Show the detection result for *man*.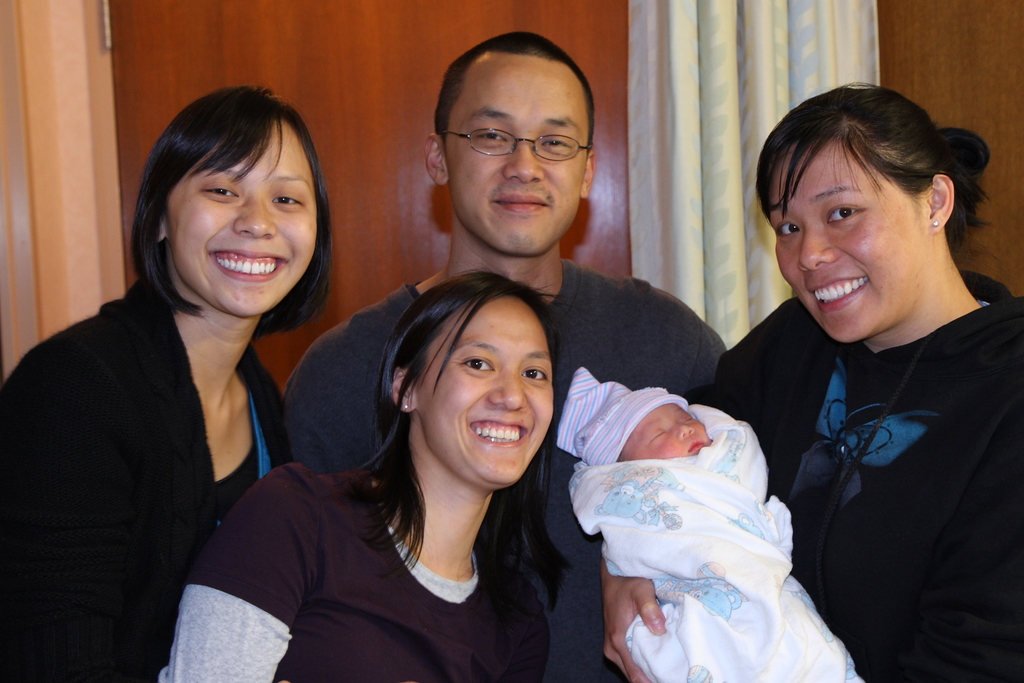
278,17,740,682.
